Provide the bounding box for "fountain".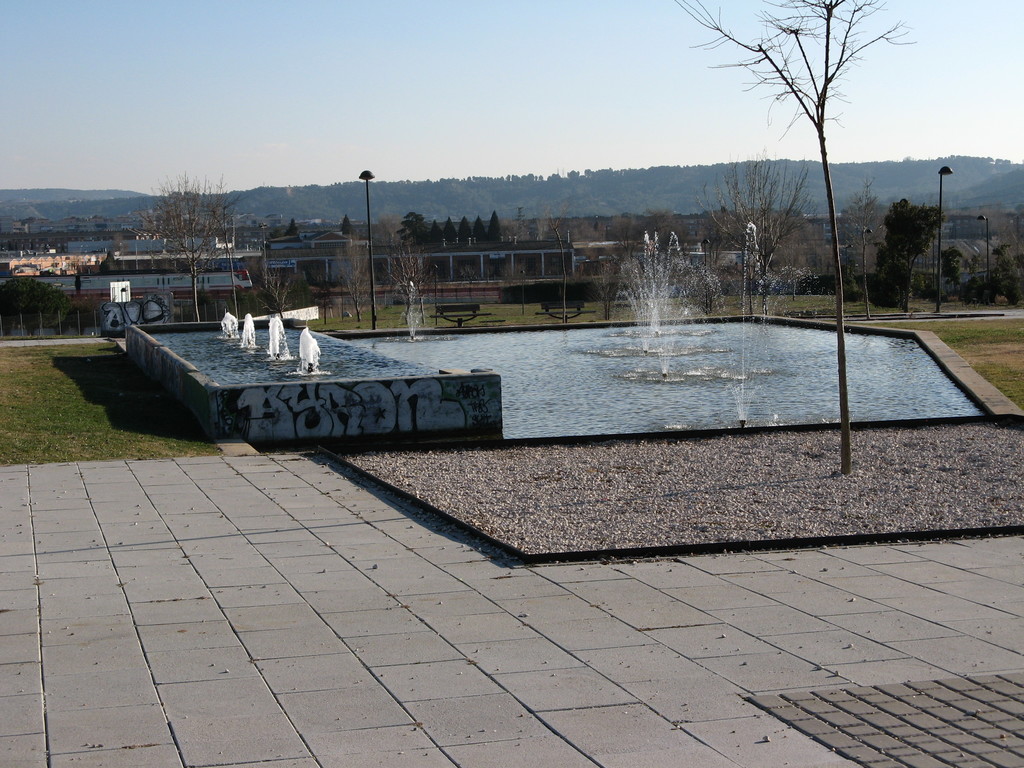
613/228/723/382.
